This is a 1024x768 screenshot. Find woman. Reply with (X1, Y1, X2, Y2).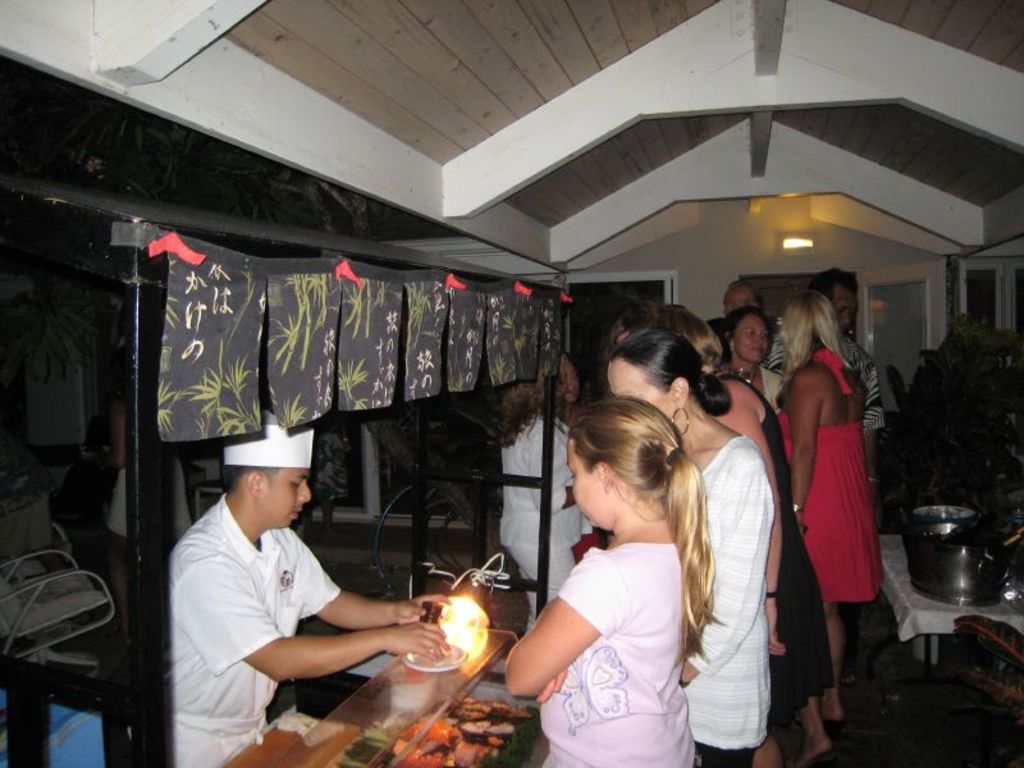
(773, 285, 897, 737).
